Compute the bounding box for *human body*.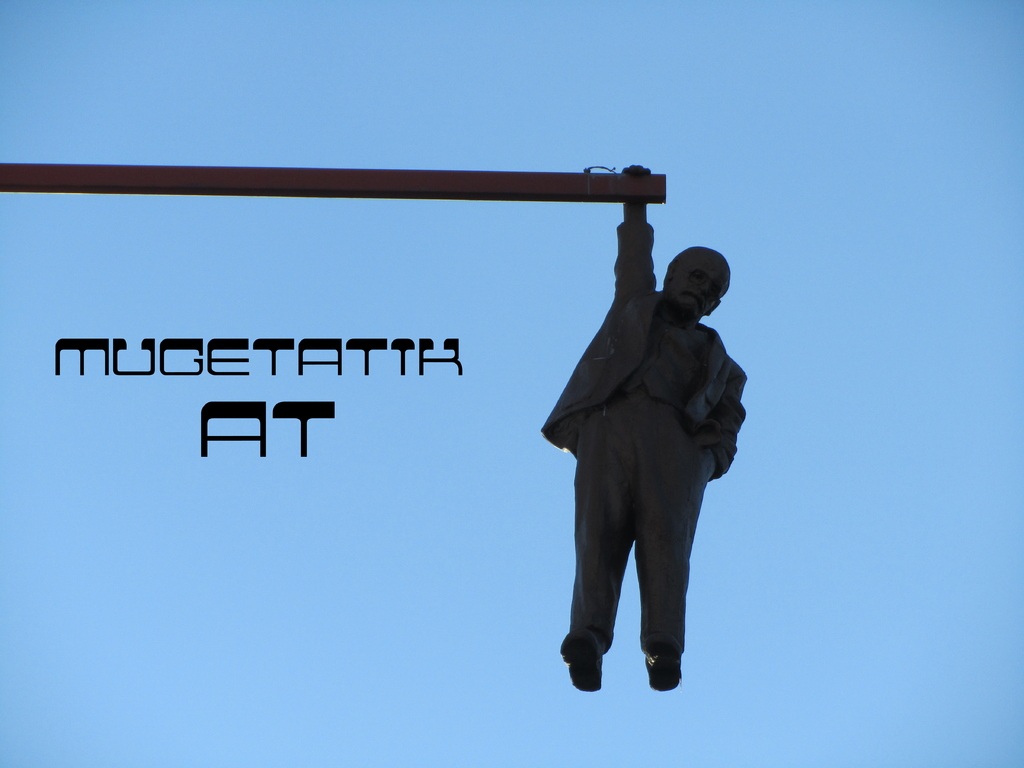
locate(529, 200, 751, 719).
